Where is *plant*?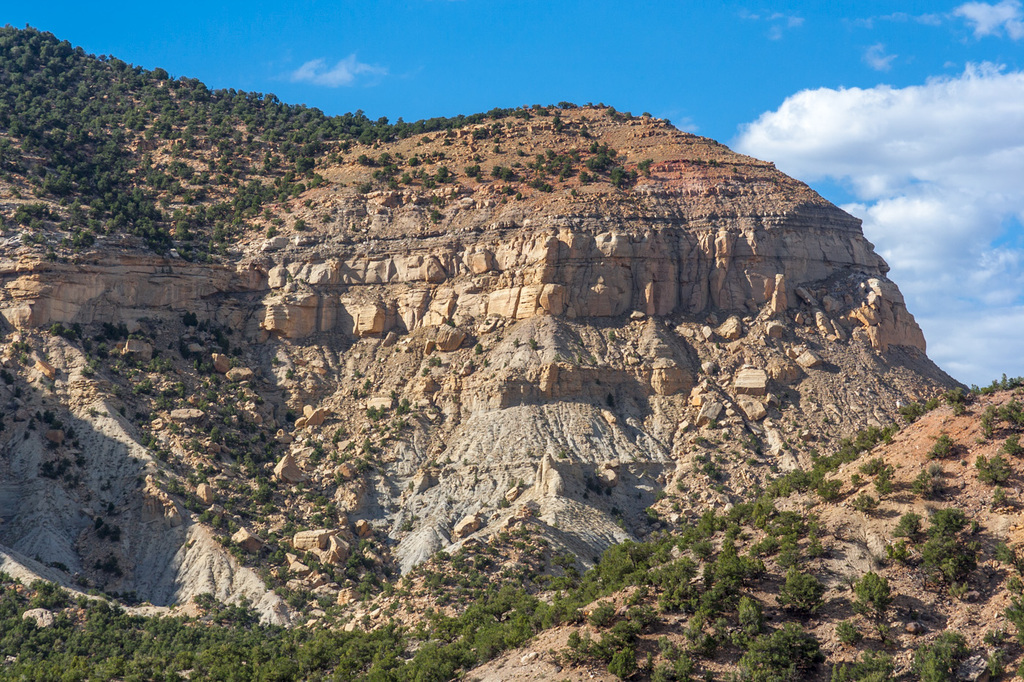
region(1005, 428, 1023, 460).
